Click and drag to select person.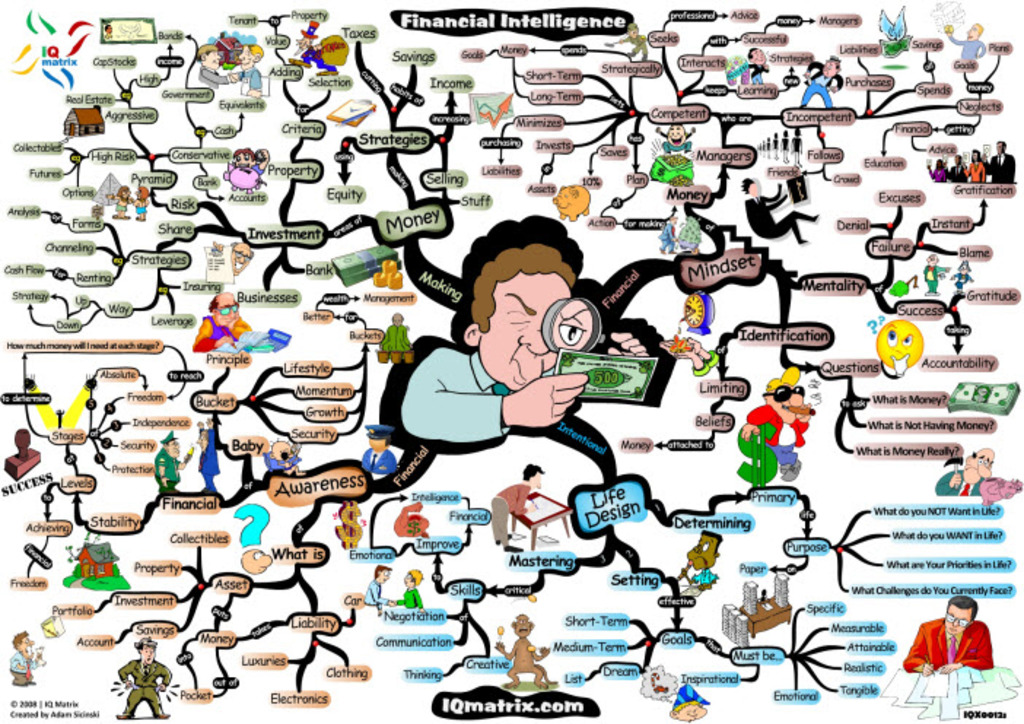
Selection: 732 45 772 85.
